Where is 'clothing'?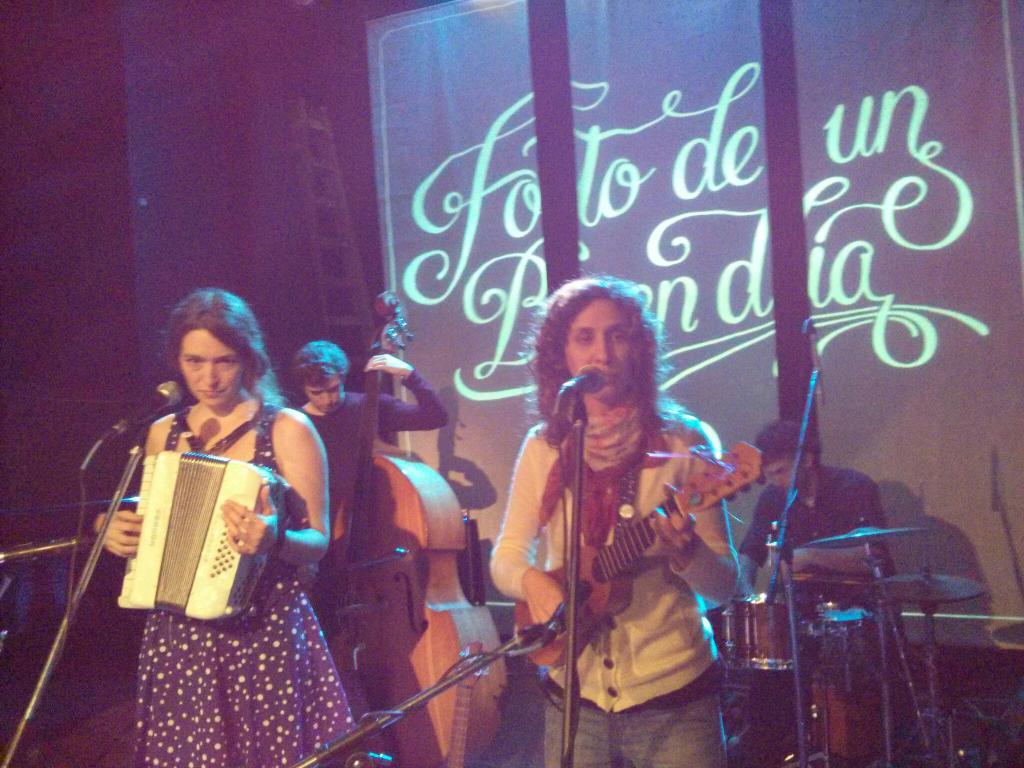
region(303, 368, 454, 623).
